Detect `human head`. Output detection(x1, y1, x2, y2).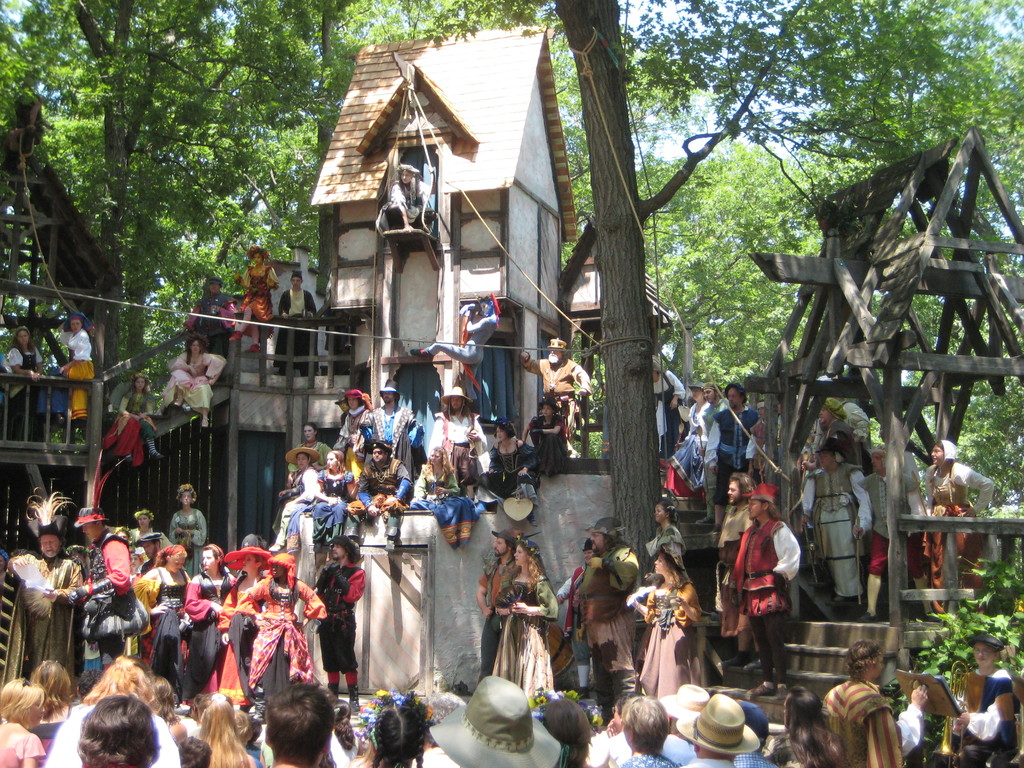
detection(701, 385, 722, 404).
